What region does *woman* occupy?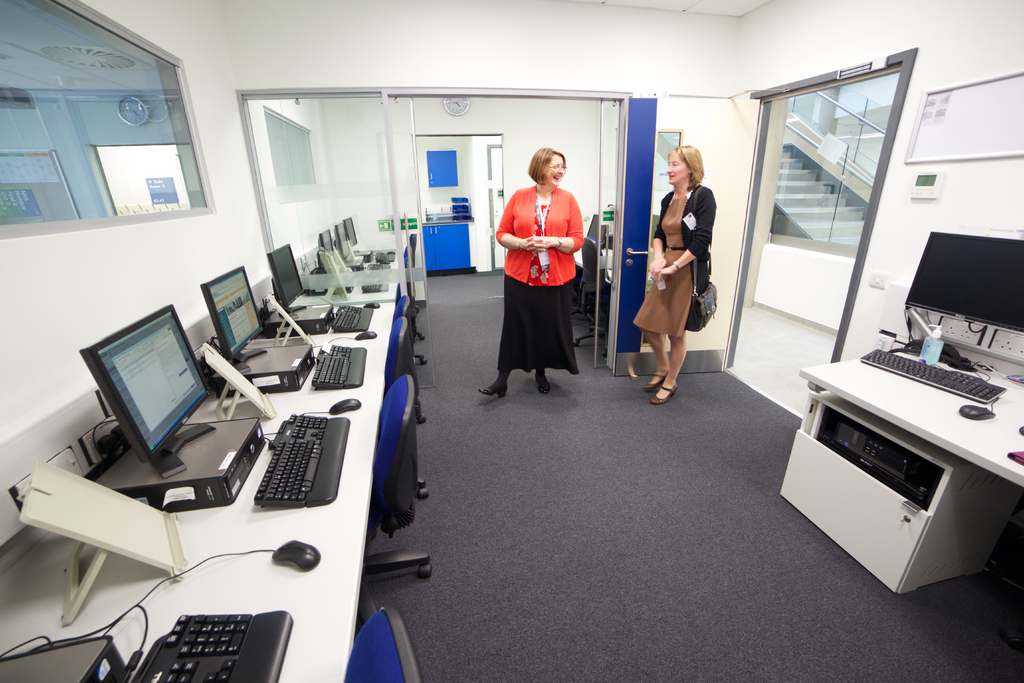
(624, 148, 725, 412).
